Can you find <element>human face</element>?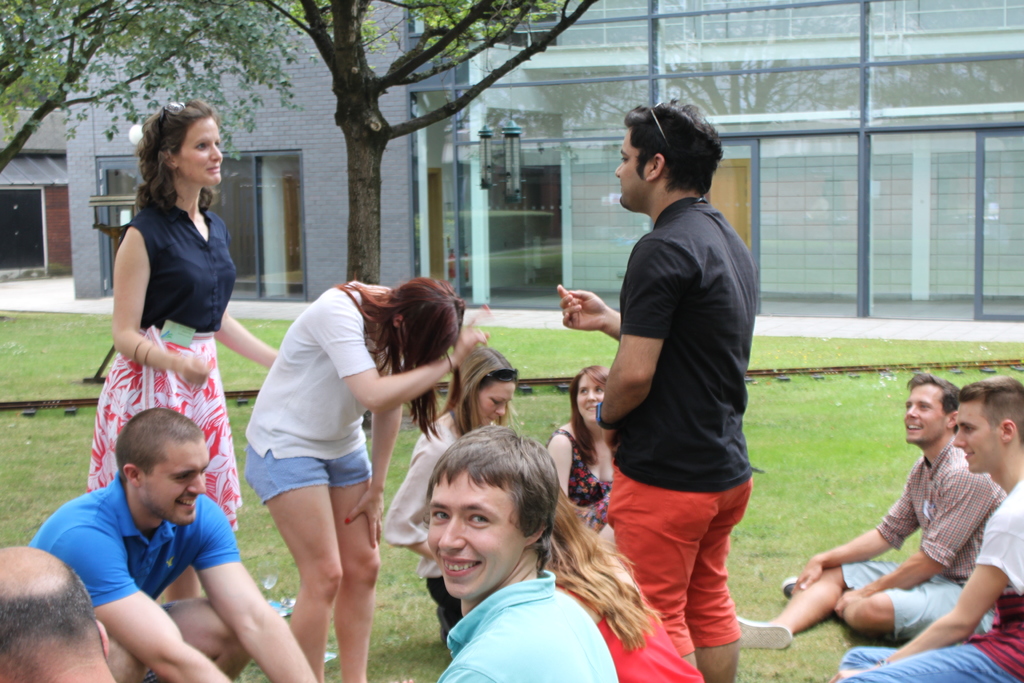
Yes, bounding box: box=[903, 381, 945, 443].
